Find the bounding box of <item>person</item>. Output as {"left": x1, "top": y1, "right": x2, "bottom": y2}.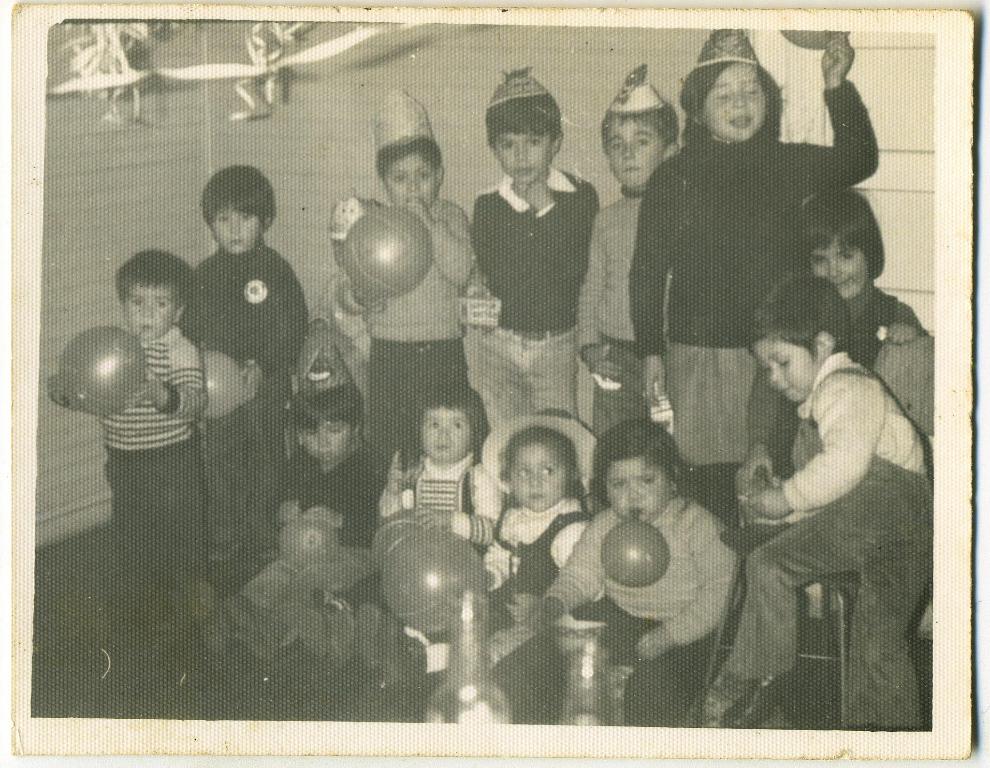
{"left": 629, "top": 26, "right": 884, "bottom": 494}.
